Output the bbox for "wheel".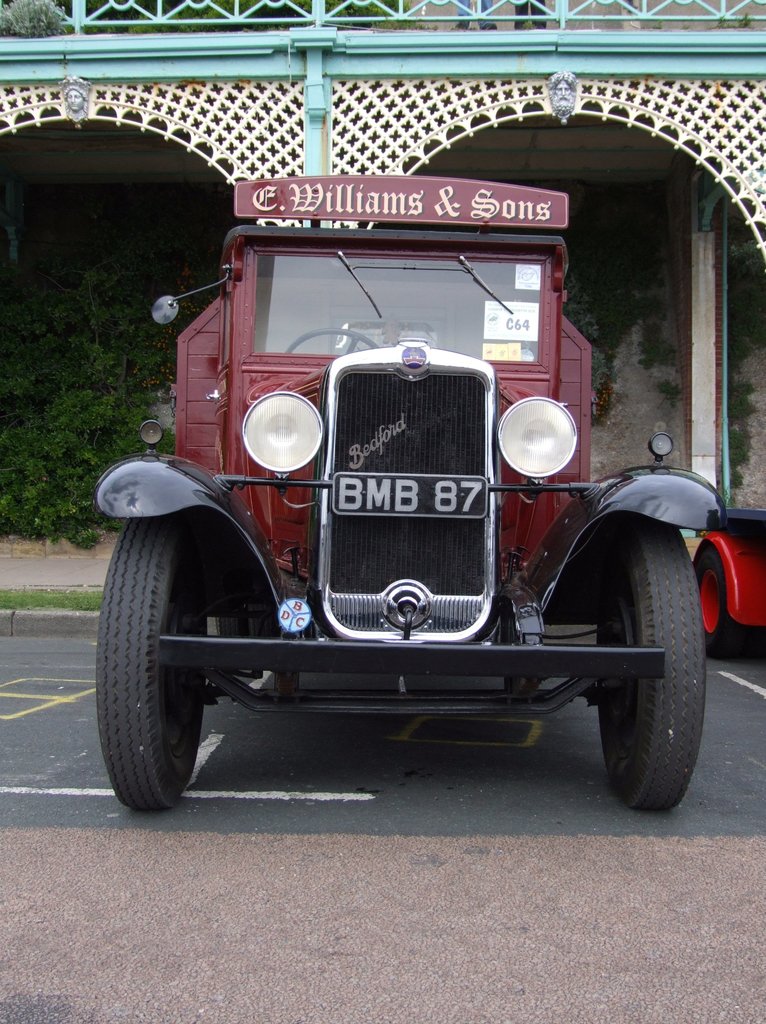
left=284, top=330, right=366, bottom=350.
